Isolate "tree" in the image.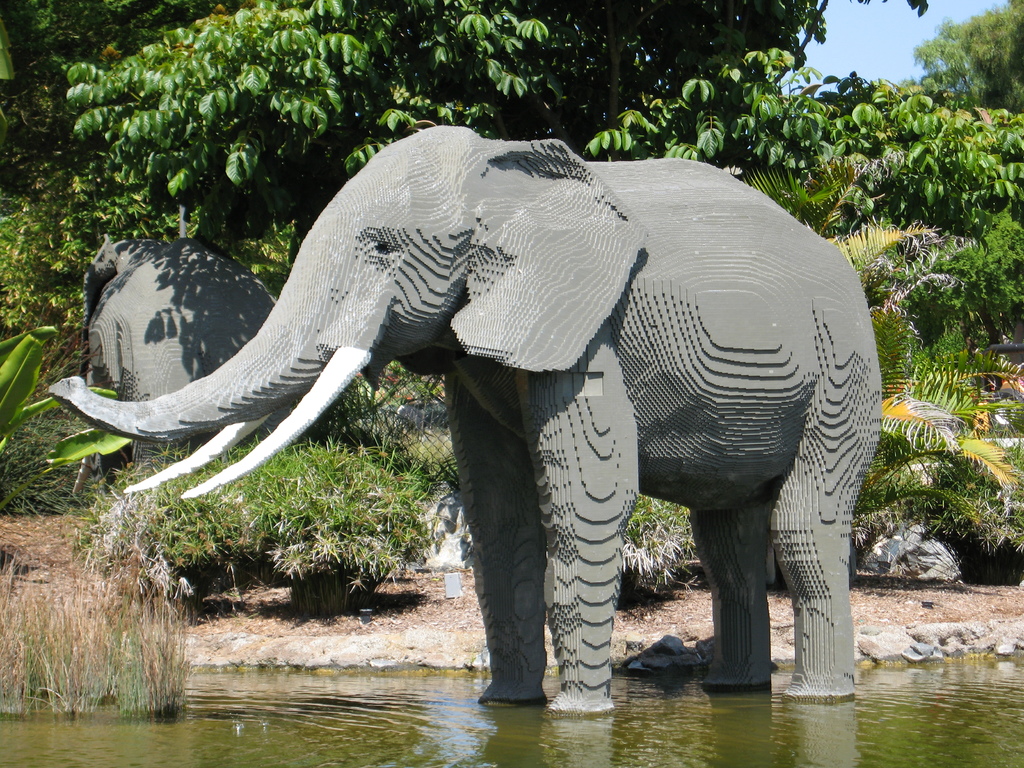
Isolated region: bbox=[56, 0, 1023, 289].
